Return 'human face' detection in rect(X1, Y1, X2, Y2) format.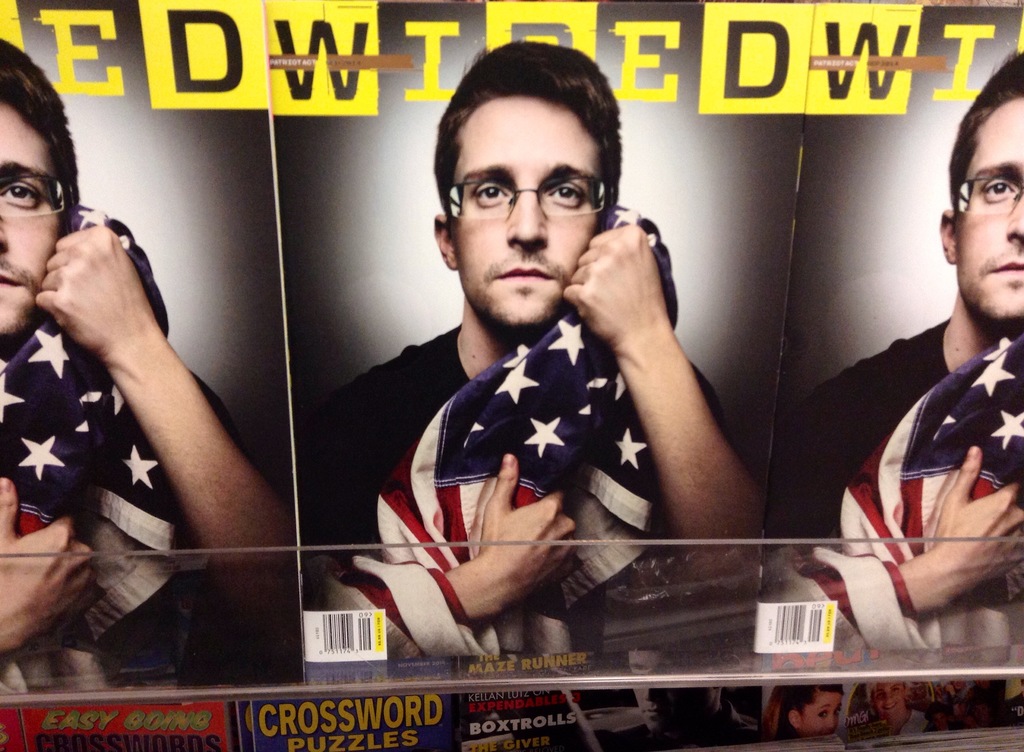
rect(0, 101, 63, 339).
